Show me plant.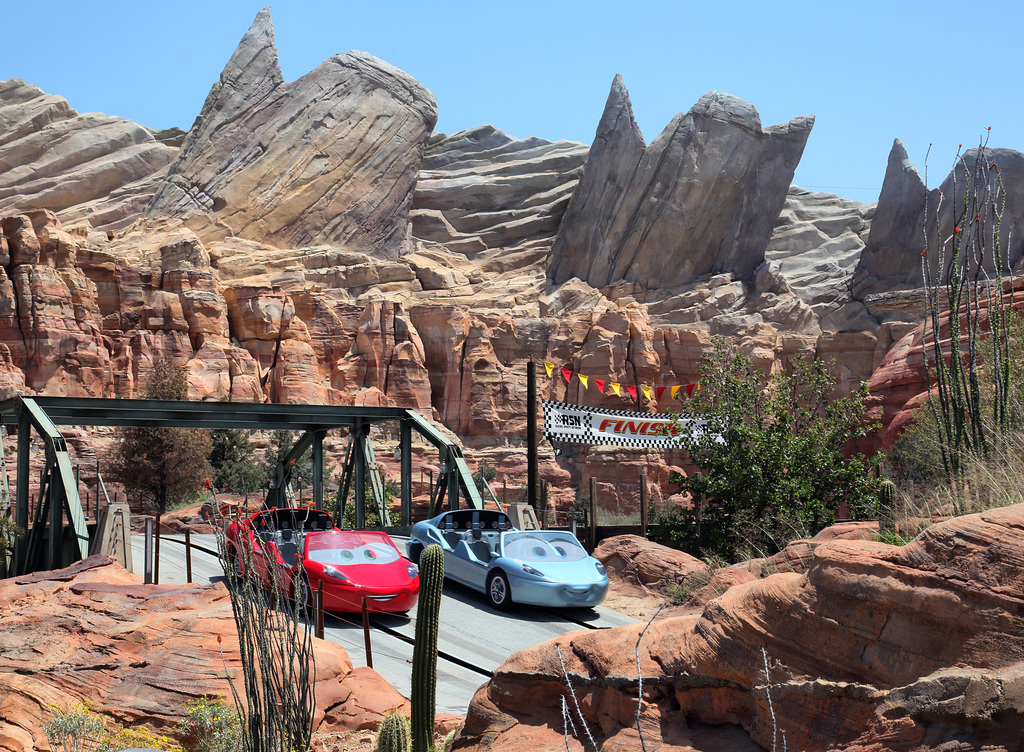
plant is here: <box>369,532,457,751</box>.
